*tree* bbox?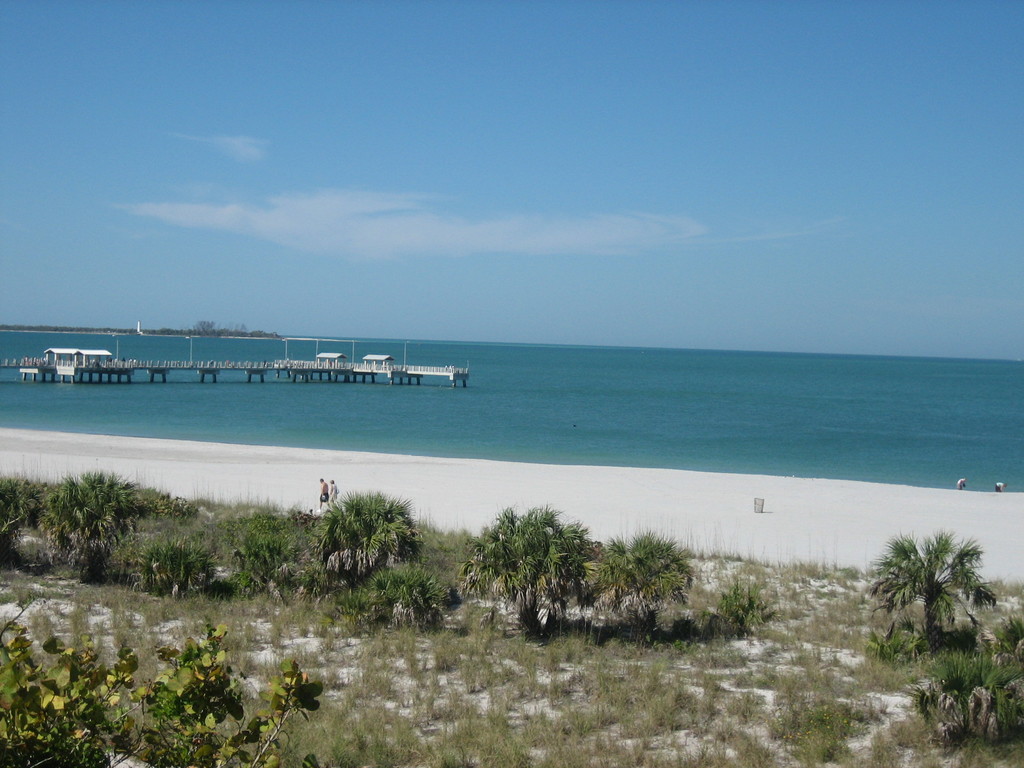
901 655 1023 746
